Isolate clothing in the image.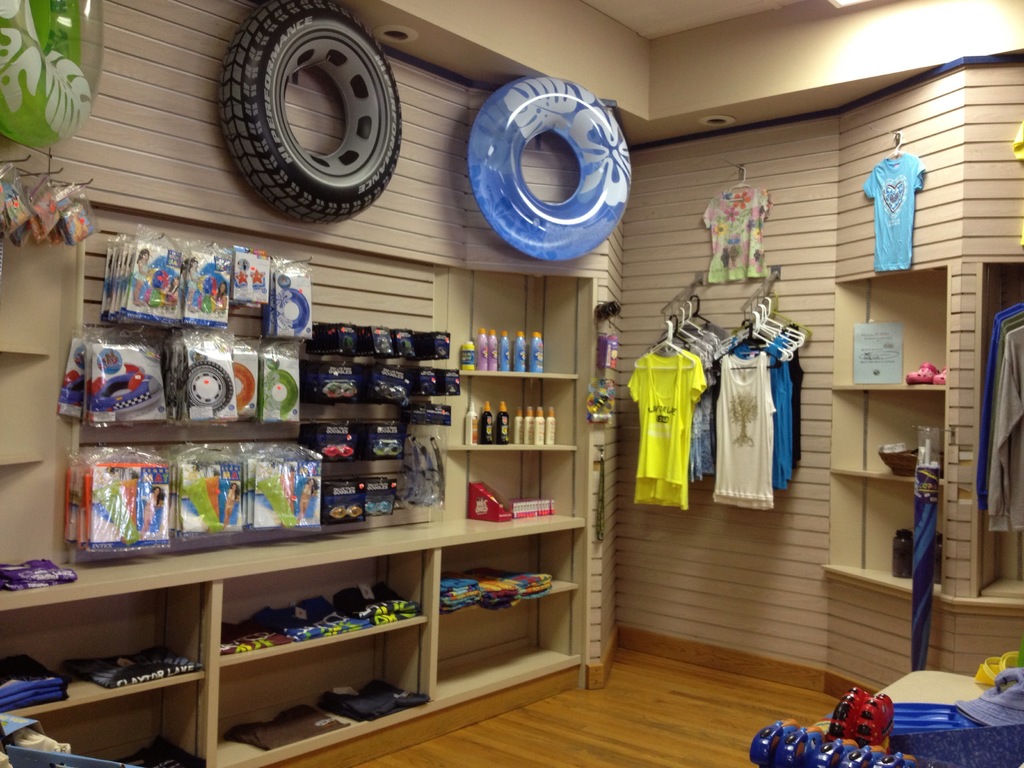
Isolated region: (left=863, top=151, right=928, bottom=277).
